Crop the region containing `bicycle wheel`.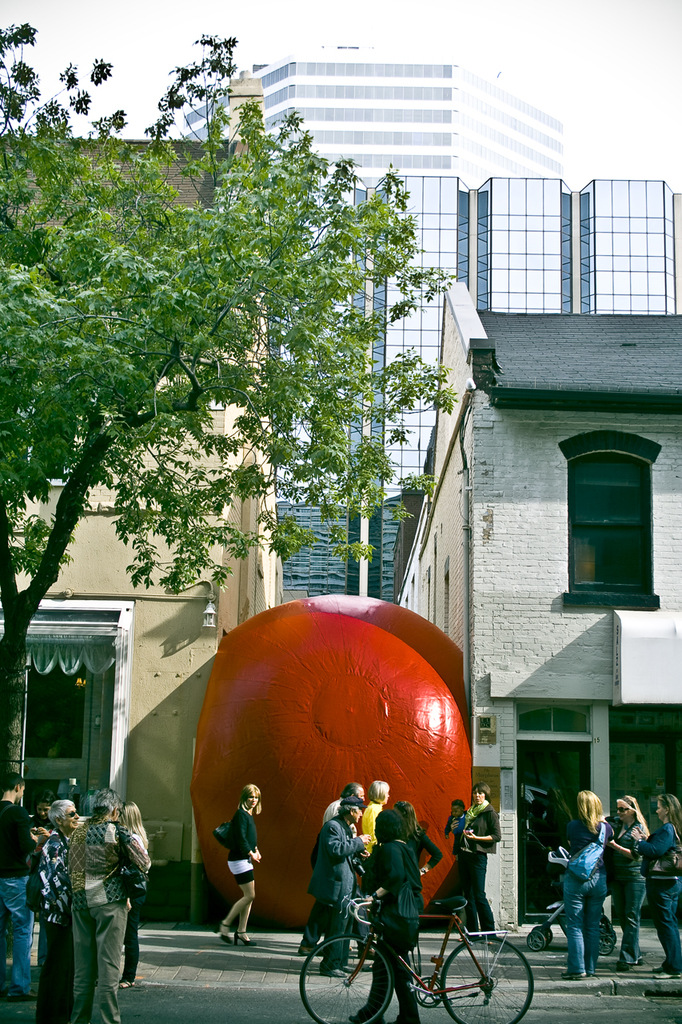
Crop region: x1=466 y1=938 x2=532 y2=1020.
